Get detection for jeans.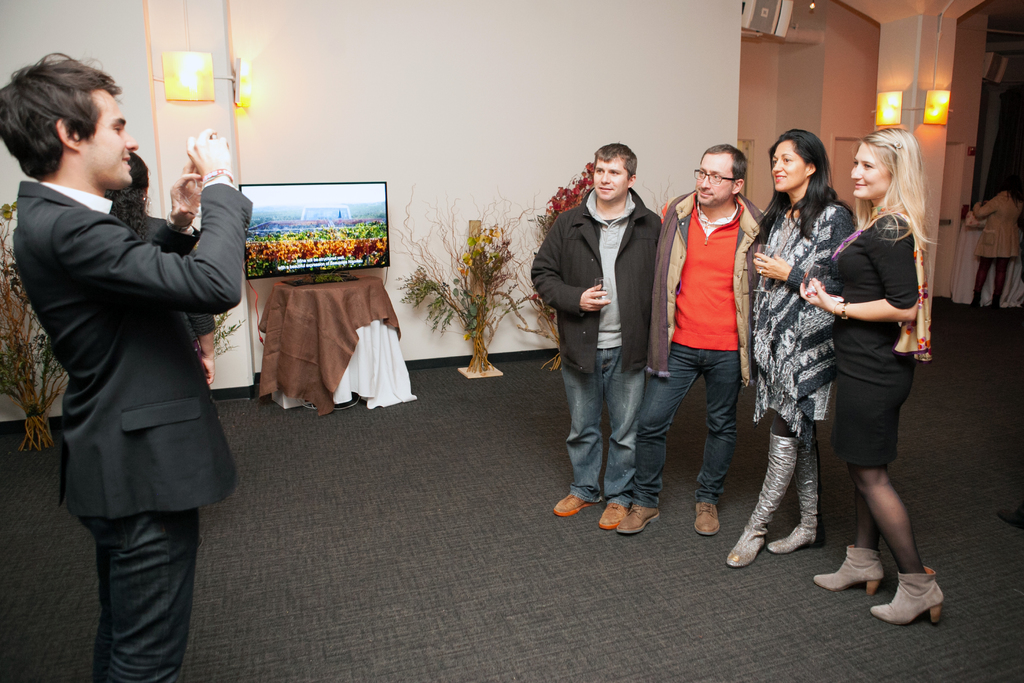
Detection: [left=566, top=332, right=667, bottom=528].
